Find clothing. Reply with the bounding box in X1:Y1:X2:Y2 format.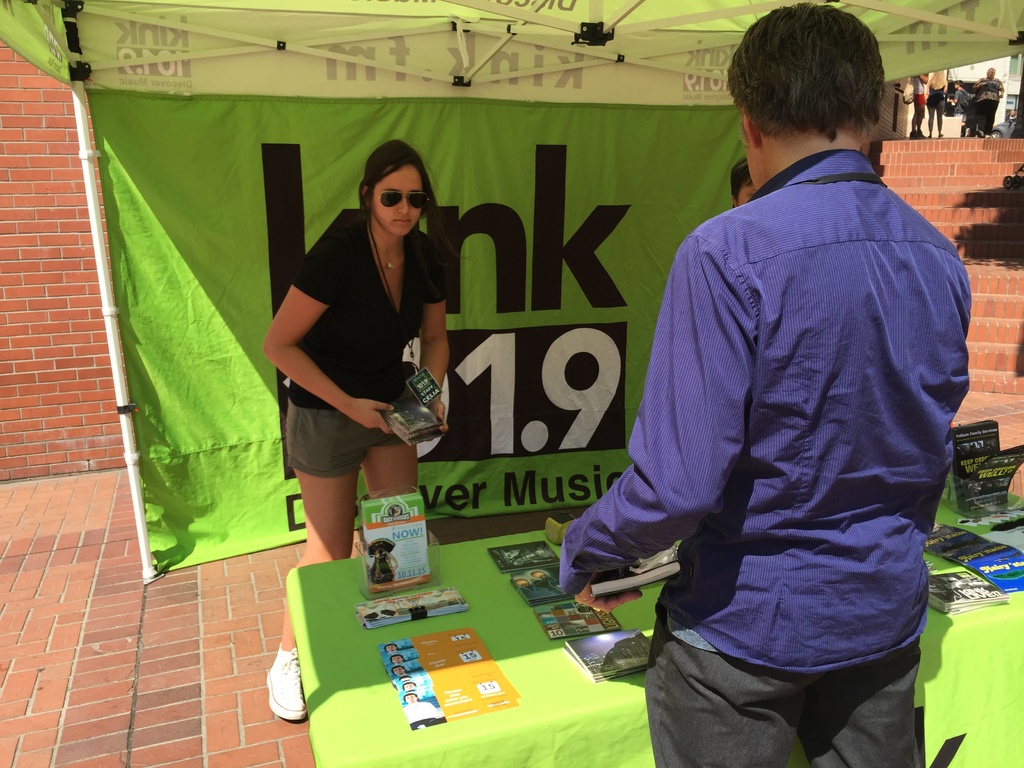
918:70:950:150.
